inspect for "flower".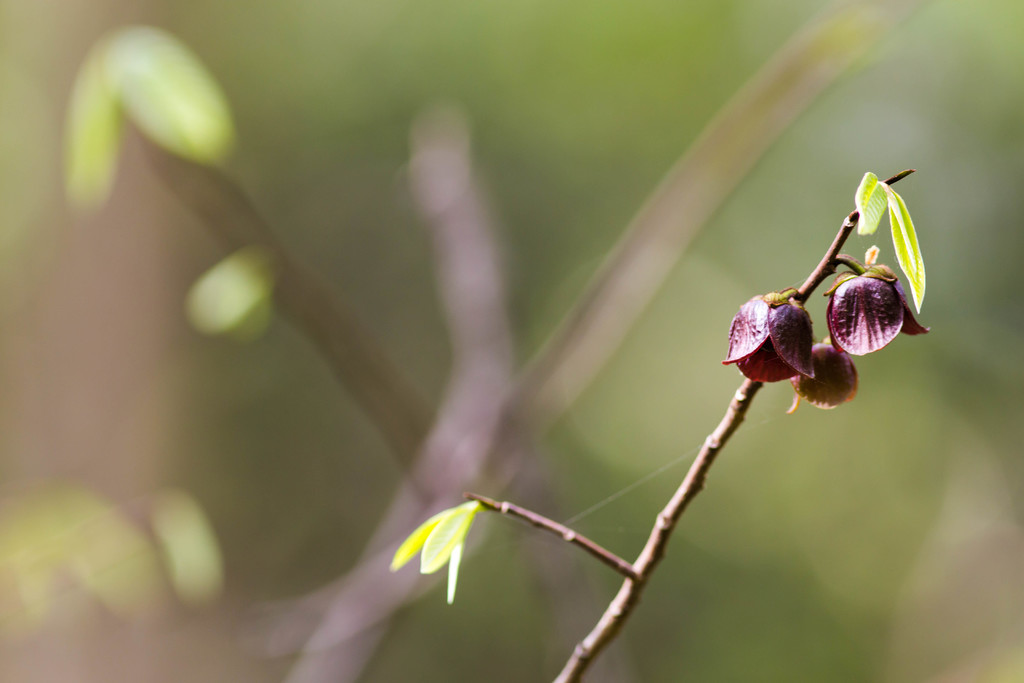
Inspection: [822, 247, 933, 356].
